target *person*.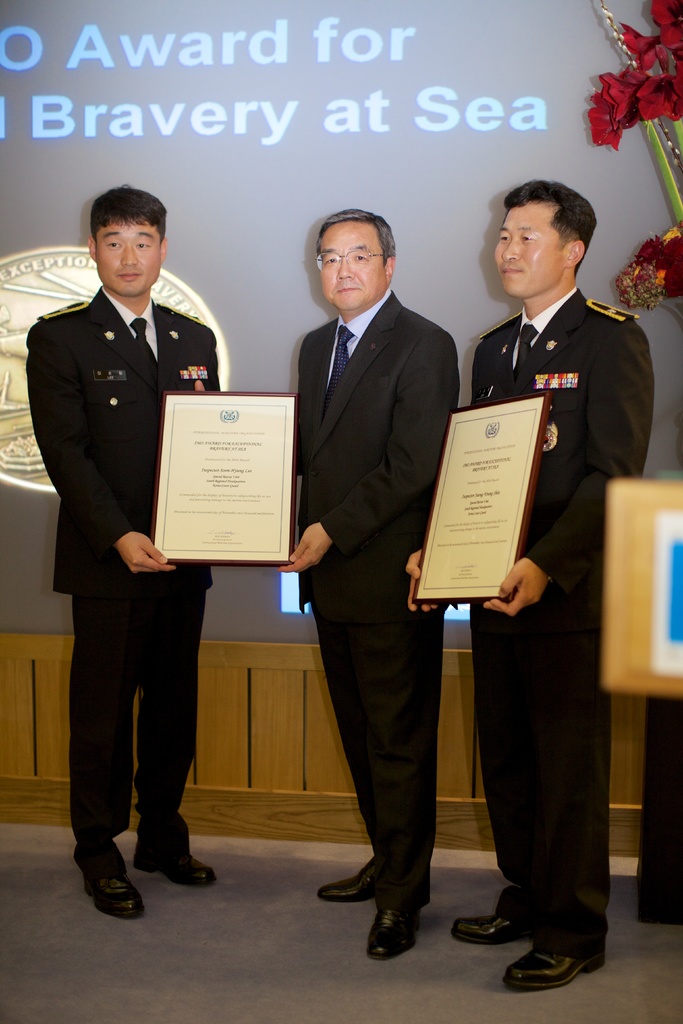
Target region: x1=25, y1=181, x2=218, y2=920.
